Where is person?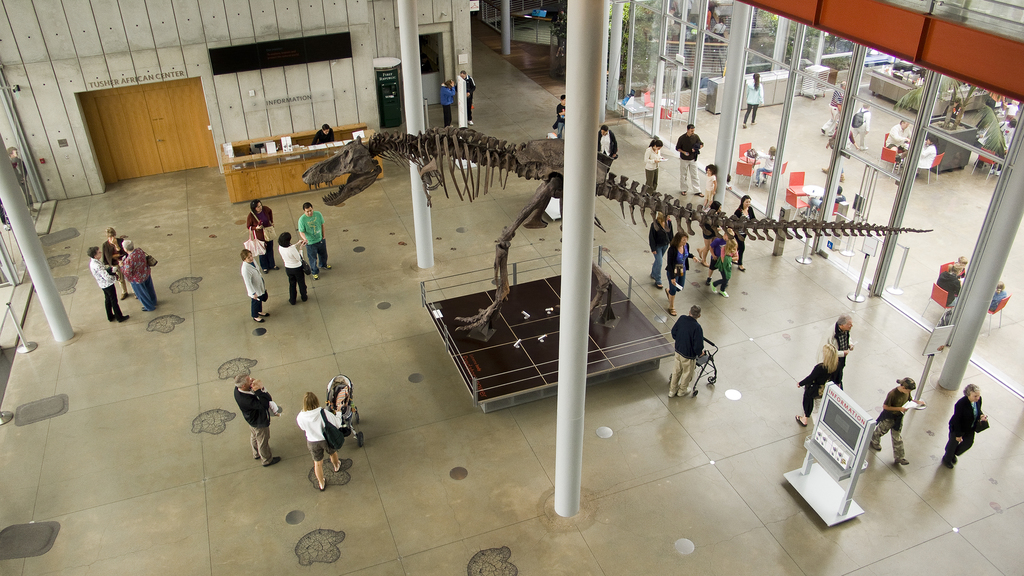
256,377,277,417.
